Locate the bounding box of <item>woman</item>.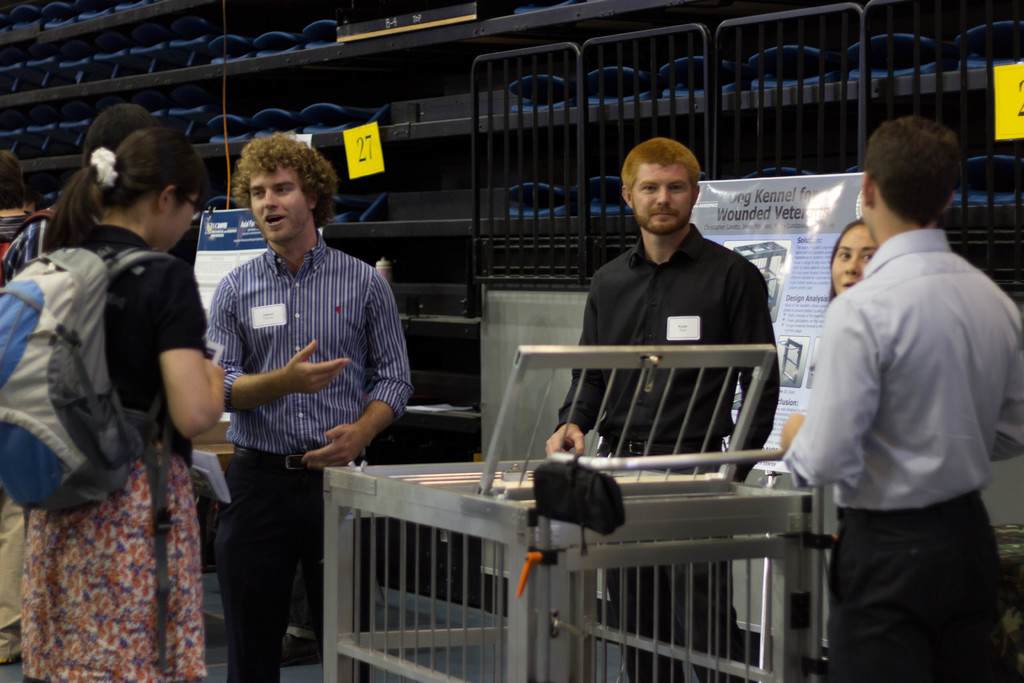
Bounding box: (4,120,223,606).
